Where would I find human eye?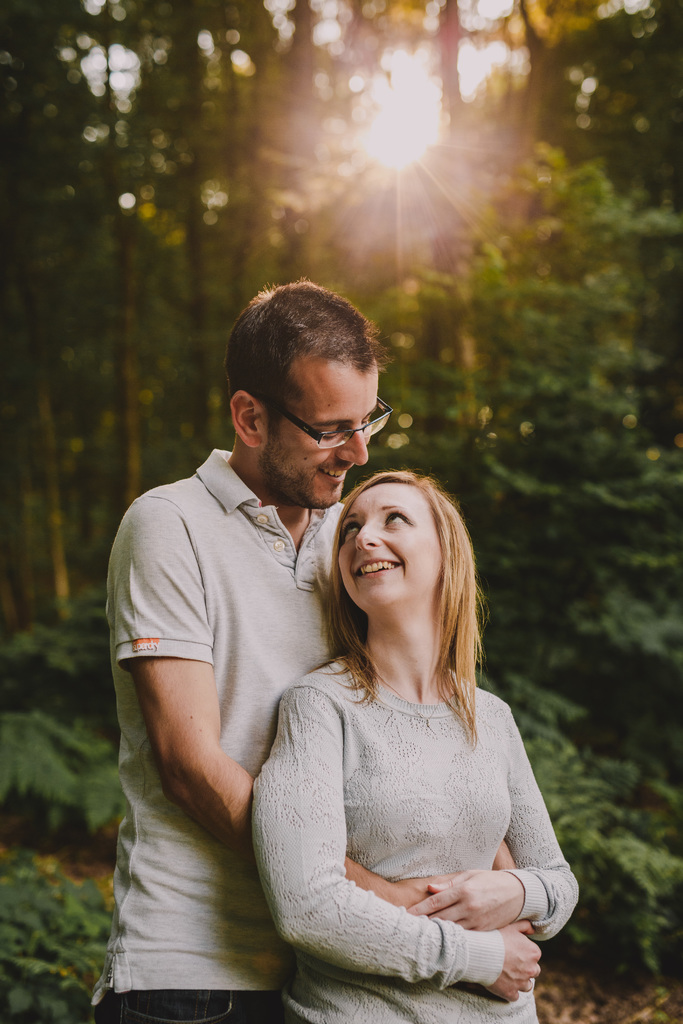
At bbox=(343, 522, 363, 540).
